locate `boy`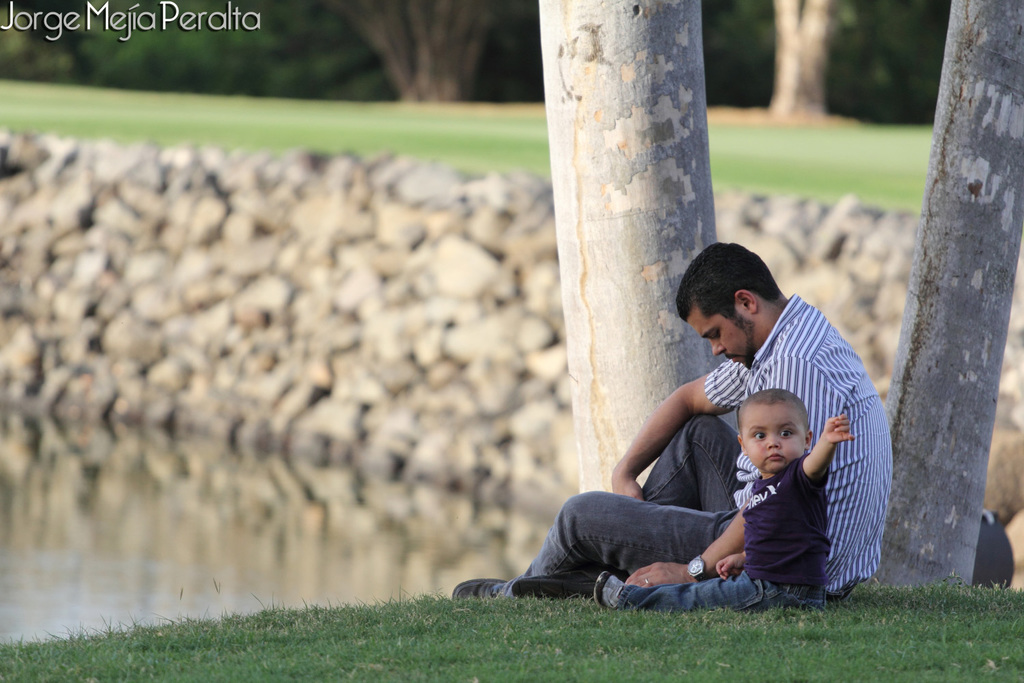
[x1=592, y1=389, x2=858, y2=609]
